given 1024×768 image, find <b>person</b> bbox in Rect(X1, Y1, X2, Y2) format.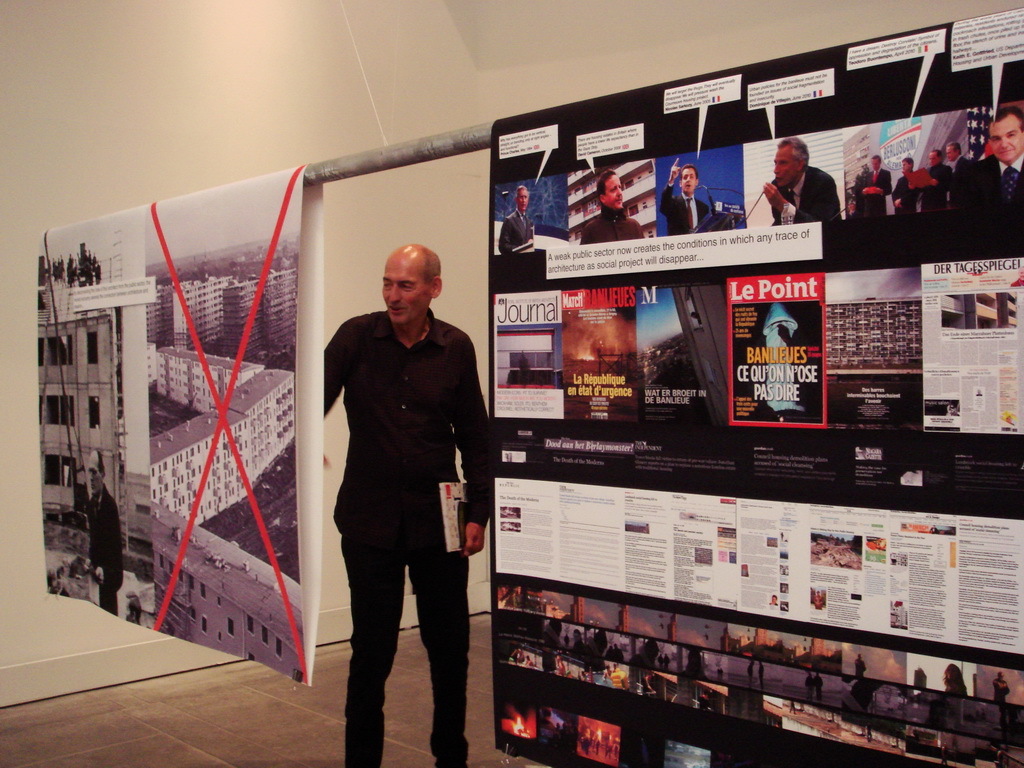
Rect(306, 241, 501, 767).
